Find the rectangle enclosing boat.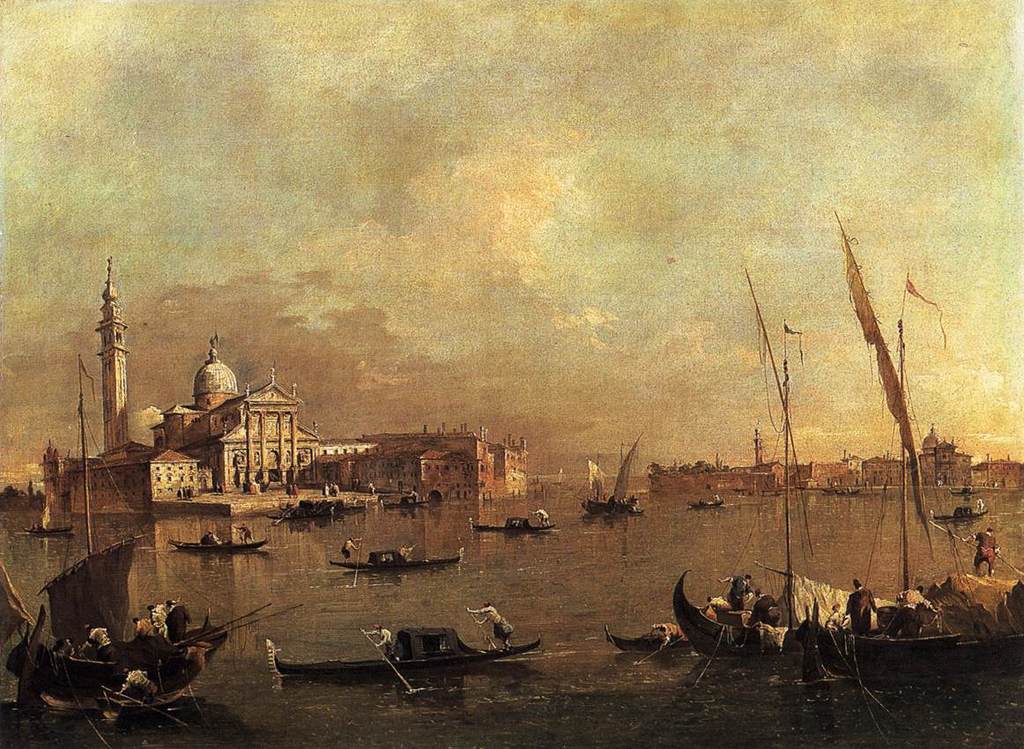
locate(935, 501, 985, 522).
